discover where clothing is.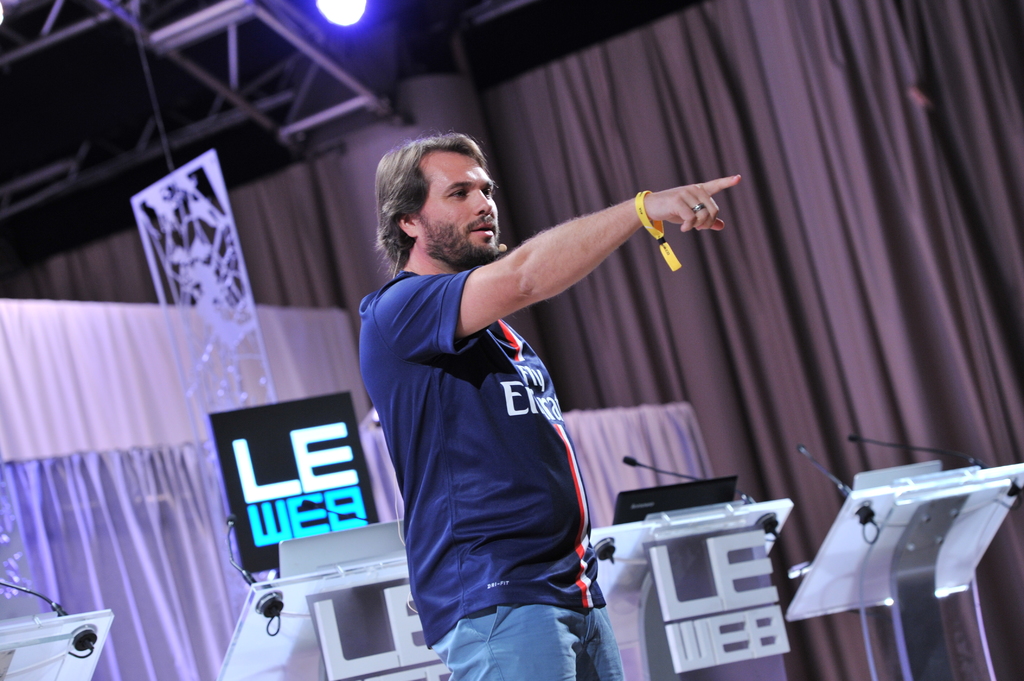
Discovered at [x1=348, y1=269, x2=638, y2=680].
